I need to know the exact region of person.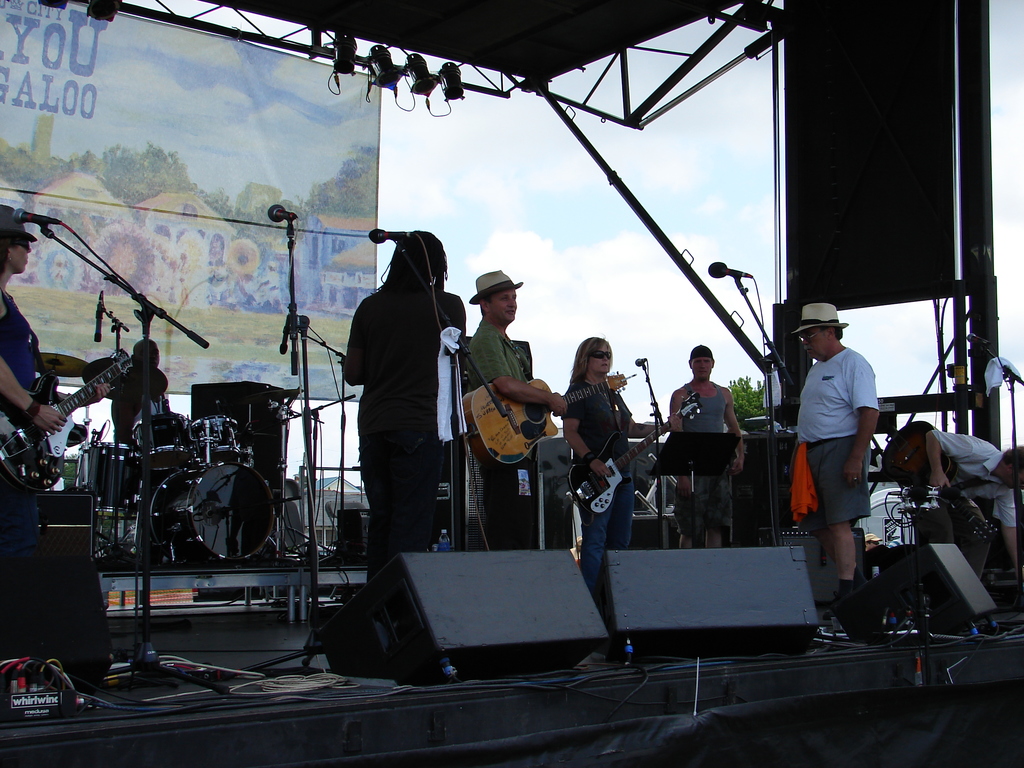
Region: {"left": 340, "top": 196, "right": 458, "bottom": 589}.
